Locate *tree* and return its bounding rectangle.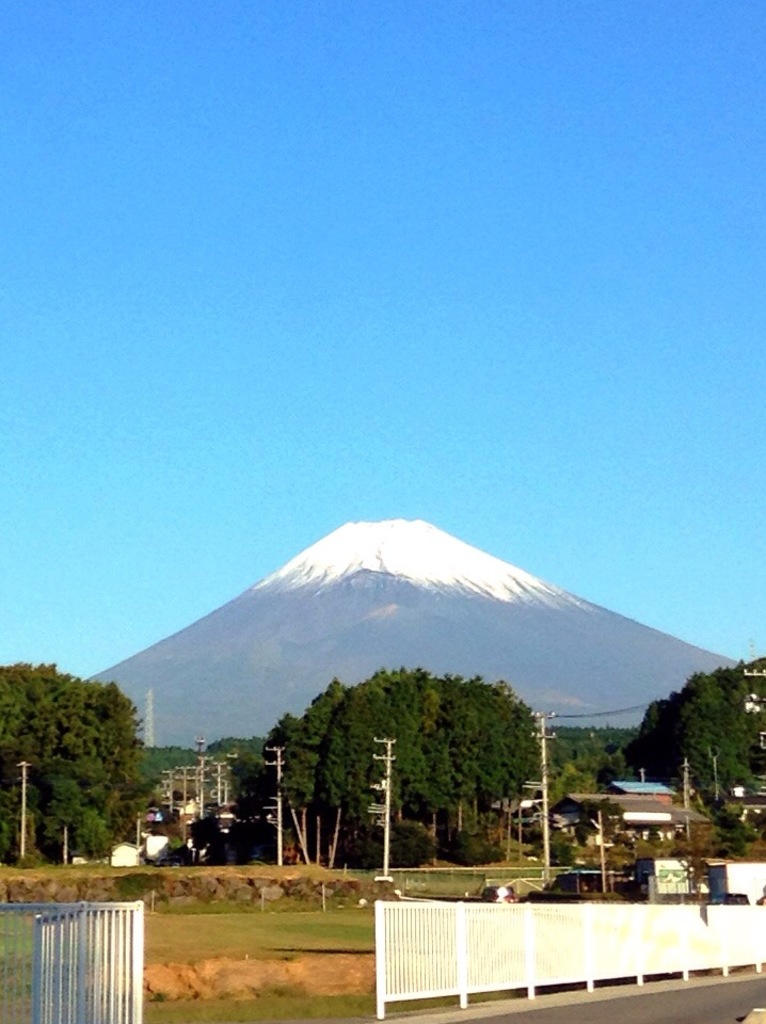
detection(466, 681, 541, 863).
